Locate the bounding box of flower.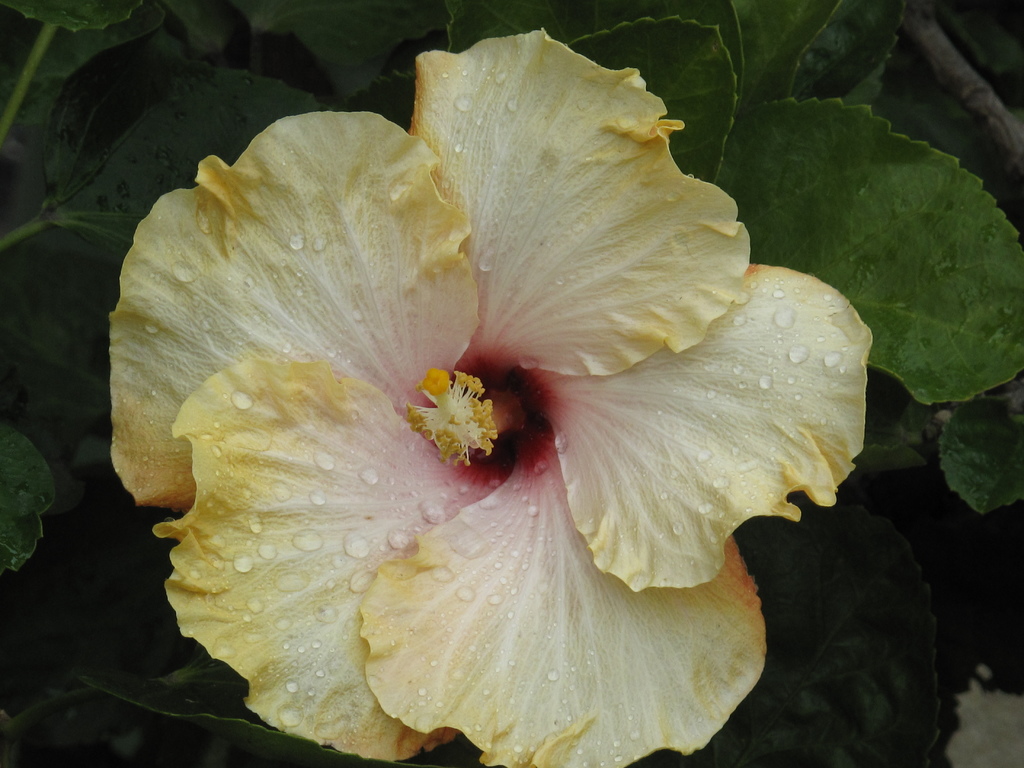
Bounding box: bbox=[108, 27, 877, 767].
